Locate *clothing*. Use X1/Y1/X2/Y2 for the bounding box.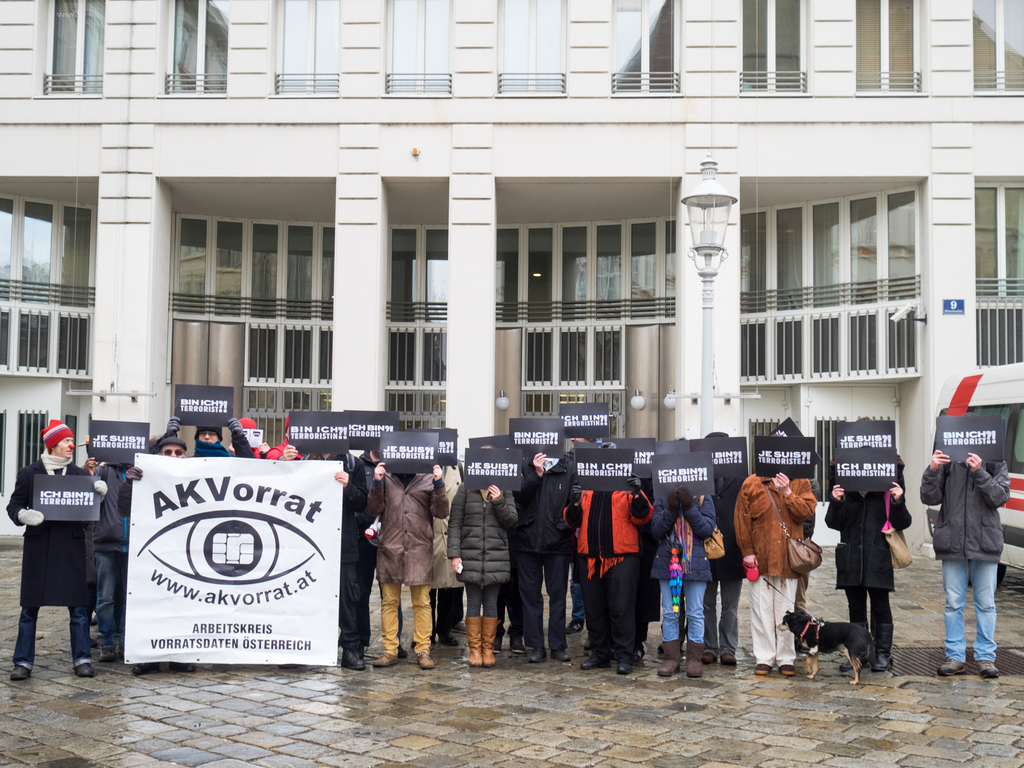
664/492/714/643.
